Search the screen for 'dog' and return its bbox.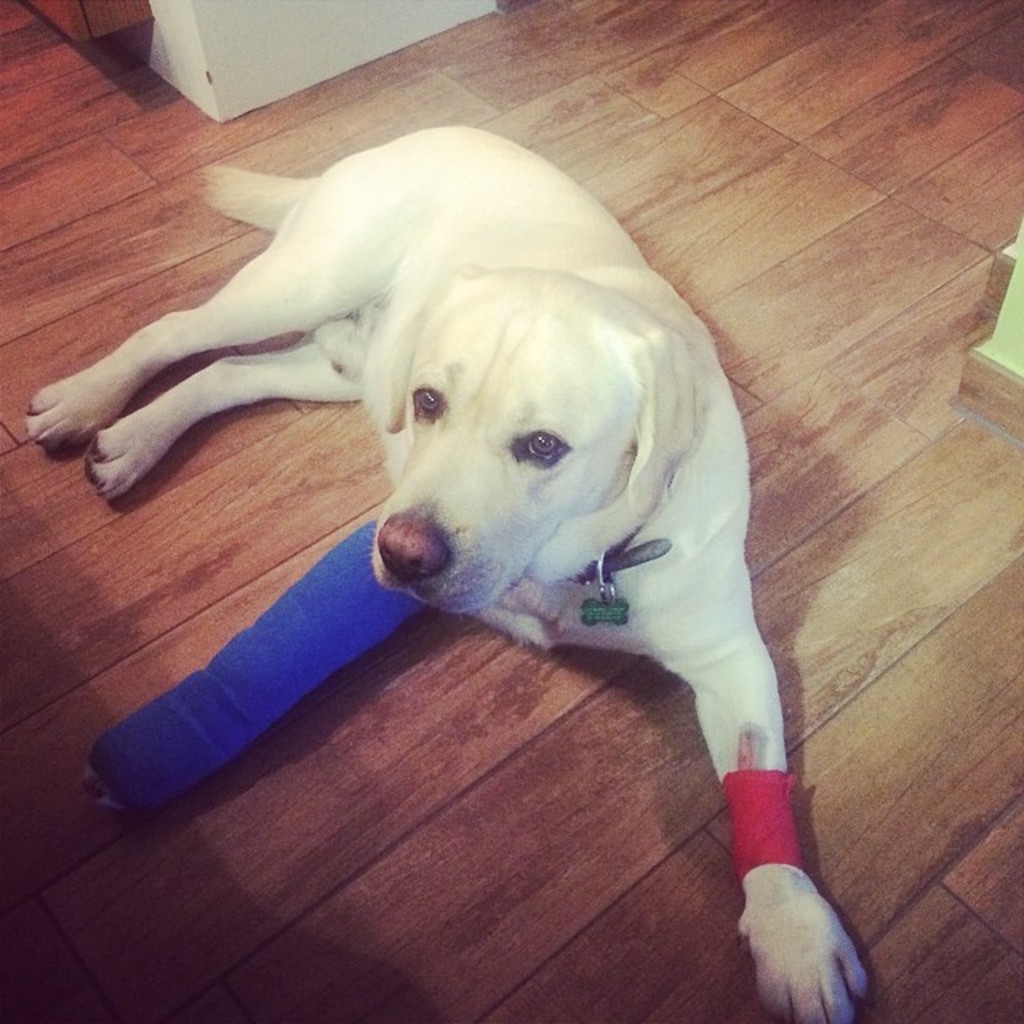
Found: Rect(24, 122, 872, 1022).
